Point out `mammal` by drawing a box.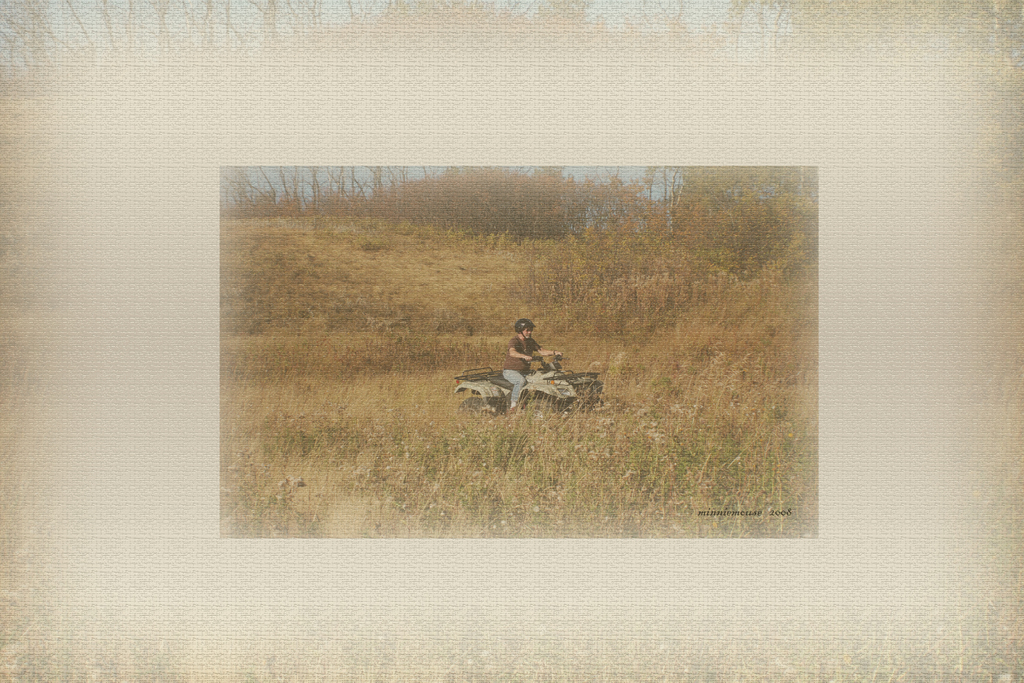
<region>500, 320, 556, 413</region>.
